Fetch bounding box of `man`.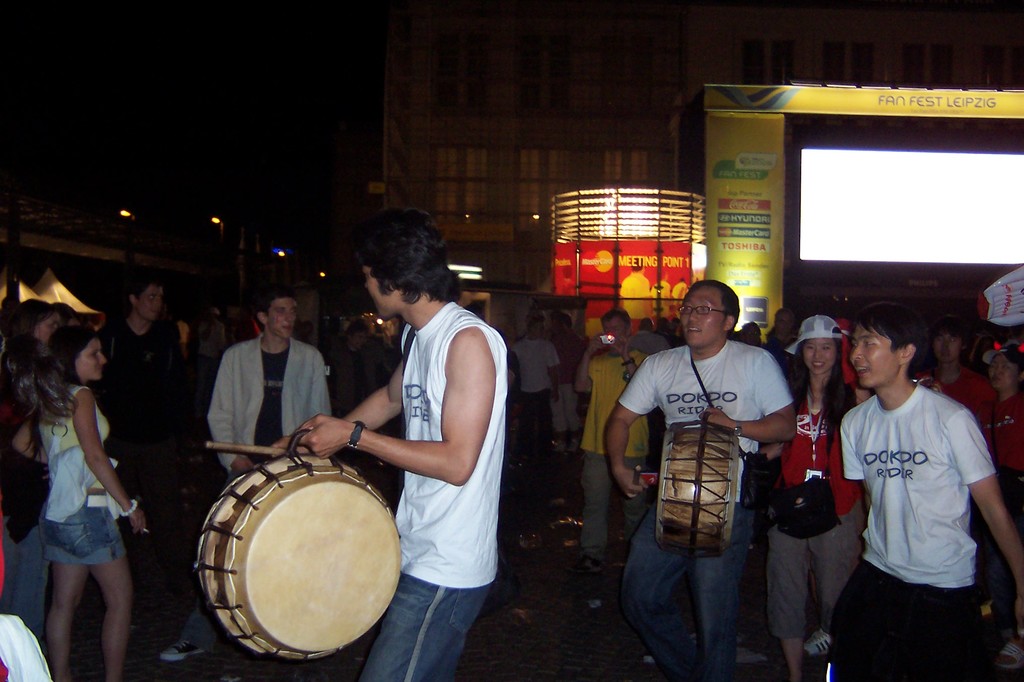
Bbox: <bbox>90, 269, 193, 615</bbox>.
